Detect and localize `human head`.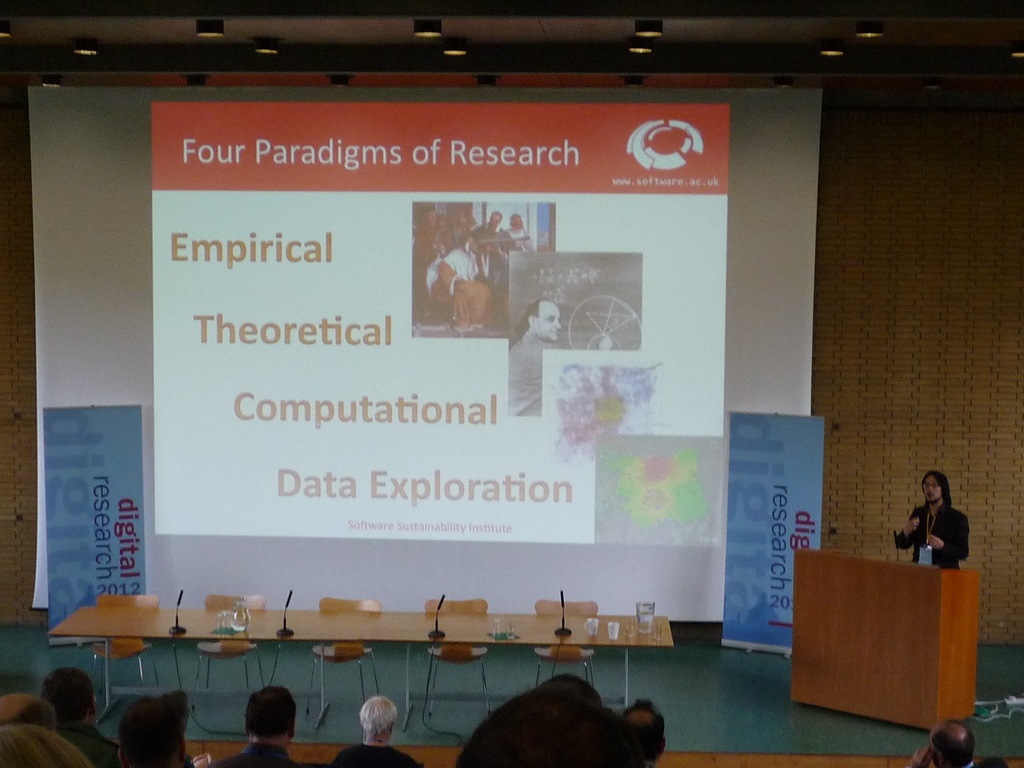
Localized at [x1=248, y1=688, x2=295, y2=749].
